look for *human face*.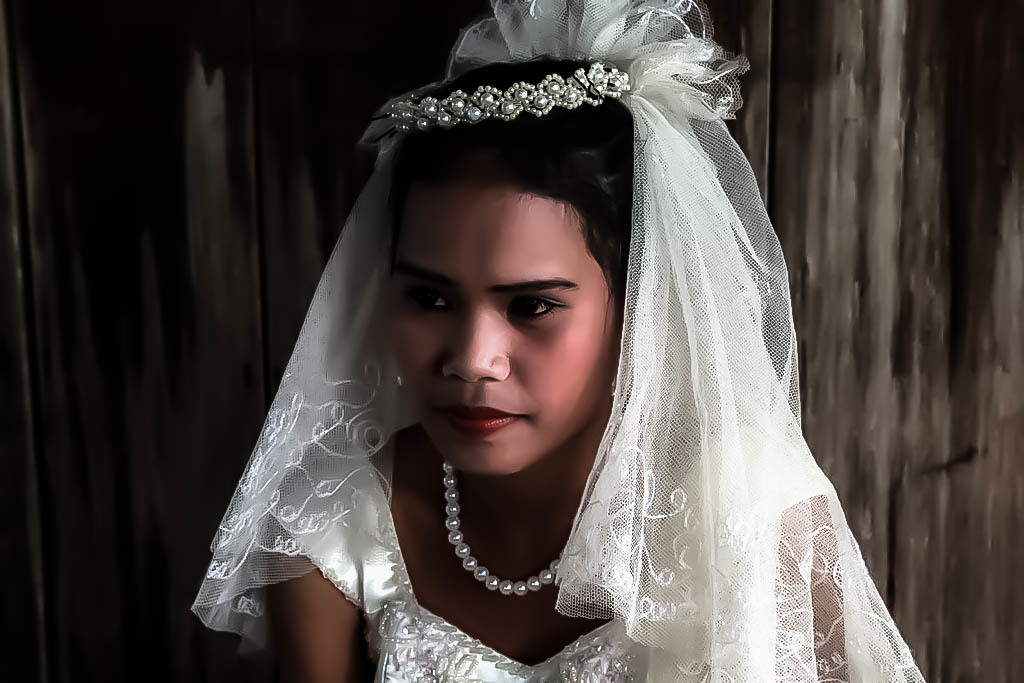
Found: left=389, top=180, right=617, bottom=475.
